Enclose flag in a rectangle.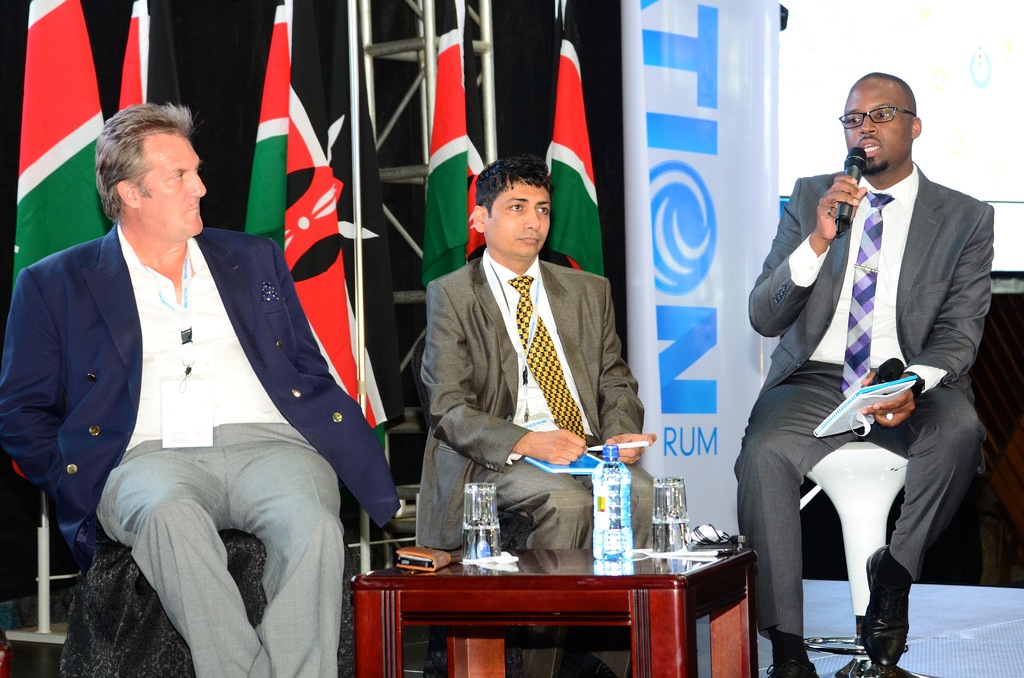
[left=426, top=0, right=499, bottom=292].
